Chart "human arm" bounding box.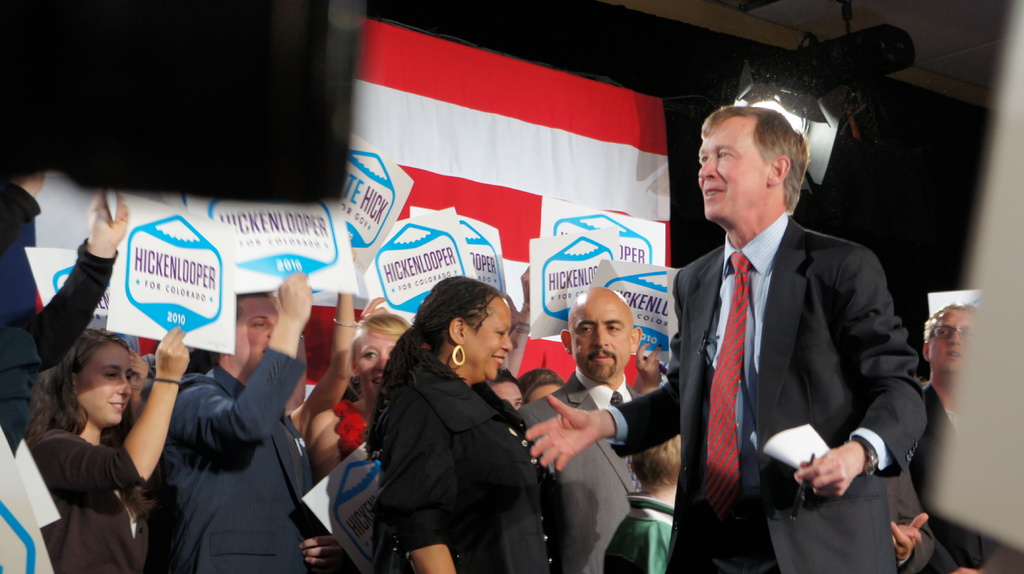
Charted: x1=28, y1=321, x2=192, y2=500.
